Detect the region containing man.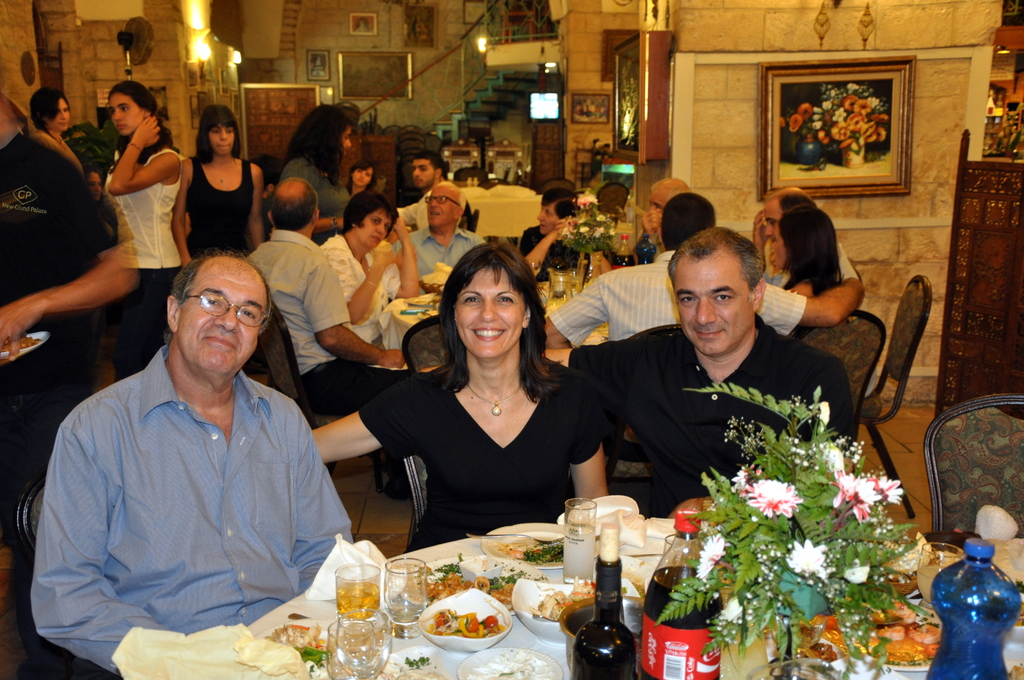
bbox=(394, 177, 485, 276).
